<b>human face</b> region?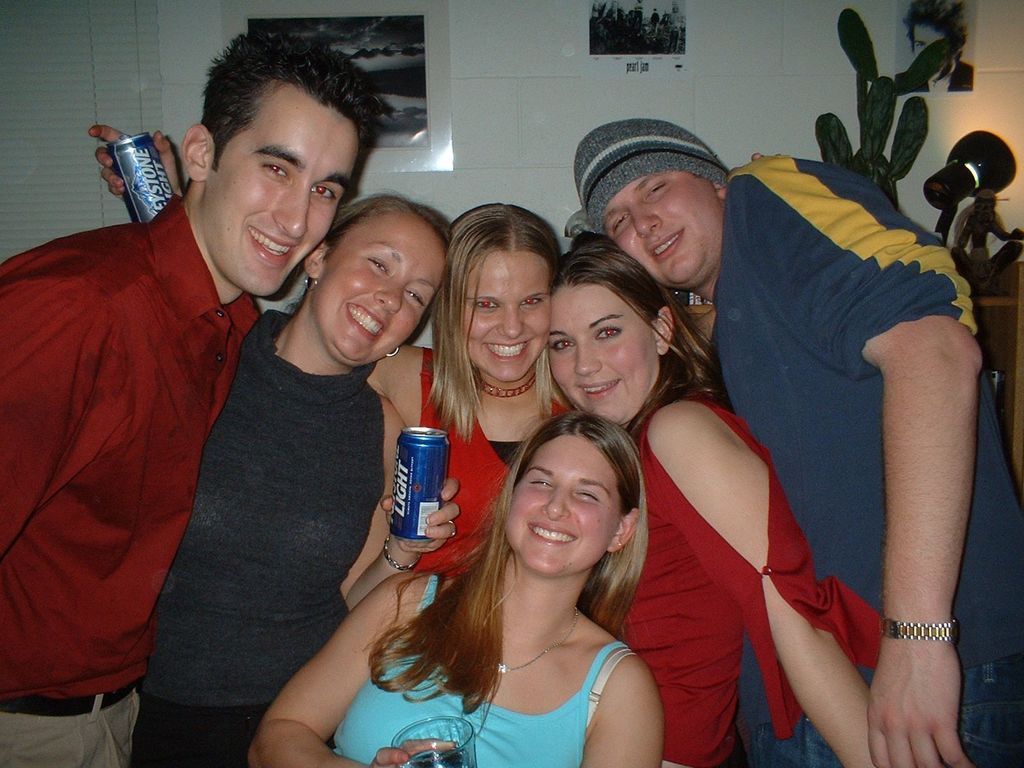
left=505, top=435, right=619, bottom=582
